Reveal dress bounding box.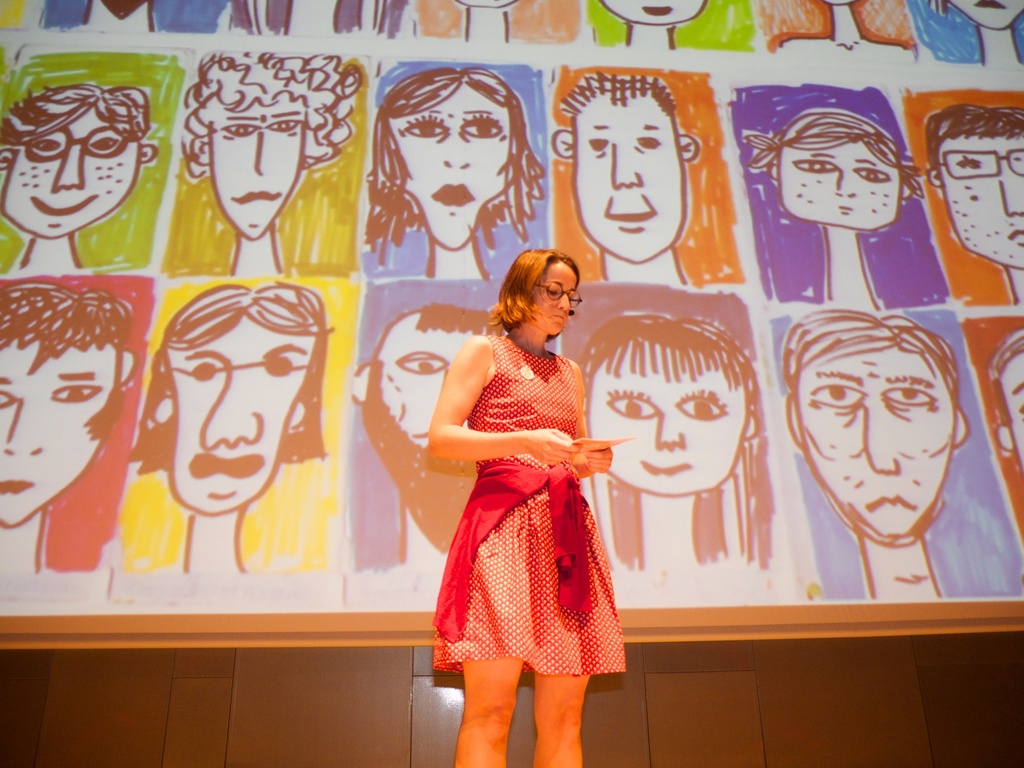
Revealed: {"left": 435, "top": 333, "right": 625, "bottom": 675}.
